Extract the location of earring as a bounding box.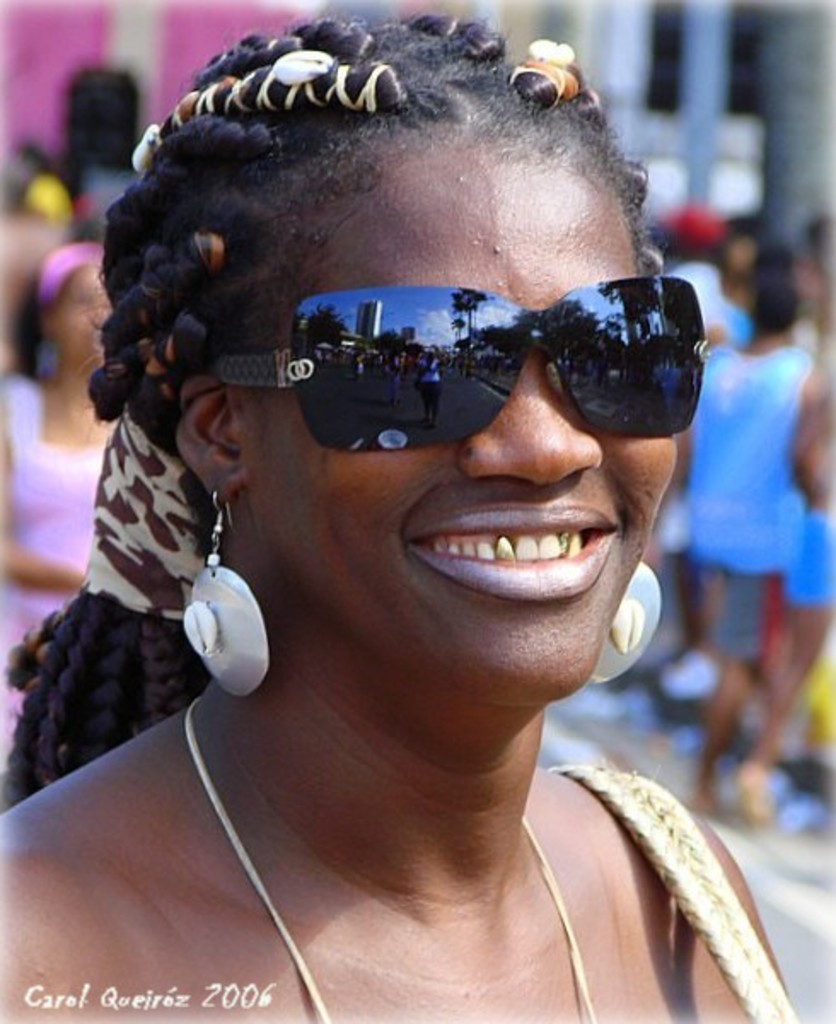
{"x1": 589, "y1": 555, "x2": 662, "y2": 686}.
